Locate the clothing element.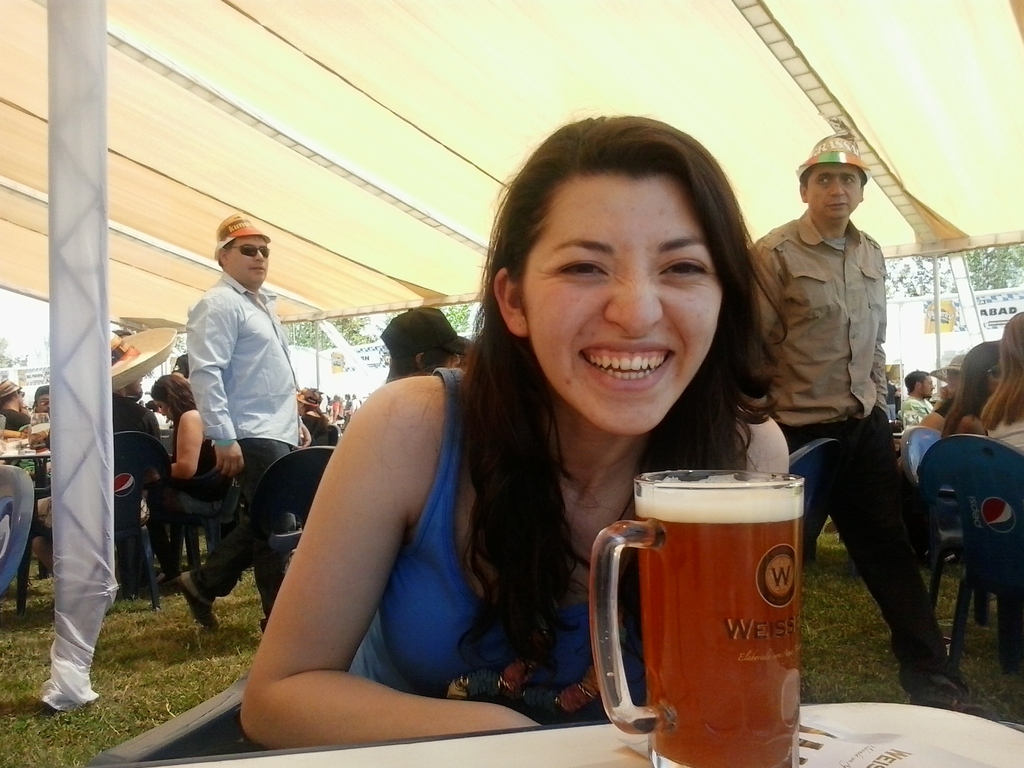
Element bbox: 179/268/307/630.
